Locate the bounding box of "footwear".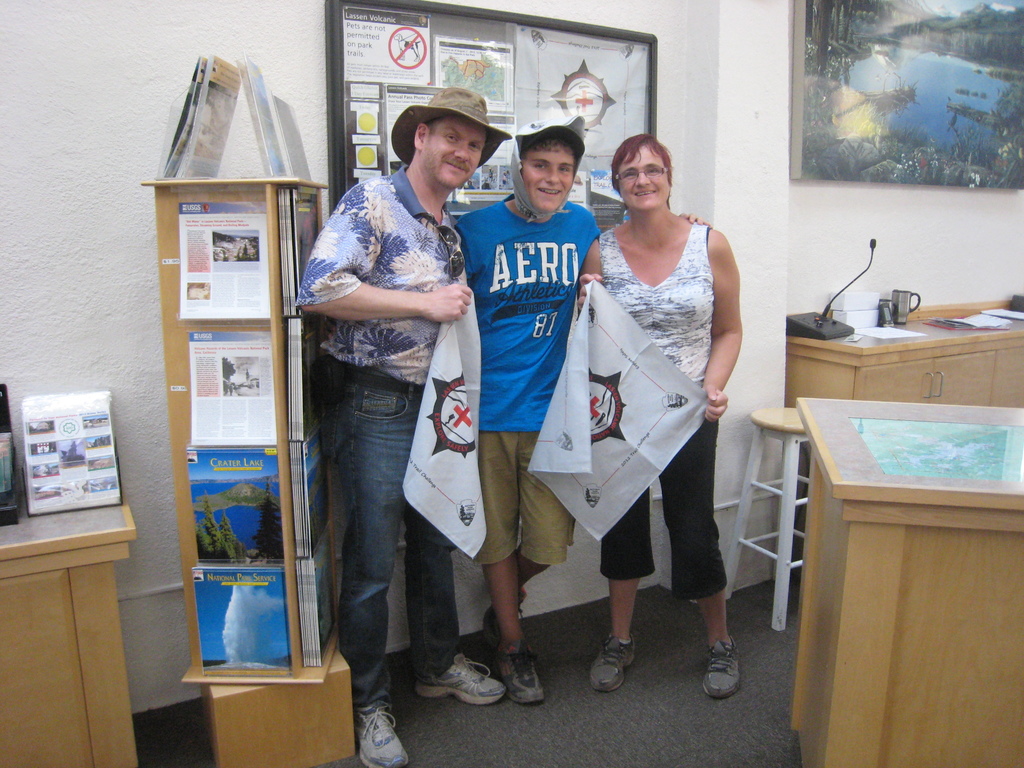
Bounding box: {"x1": 356, "y1": 703, "x2": 412, "y2": 767}.
